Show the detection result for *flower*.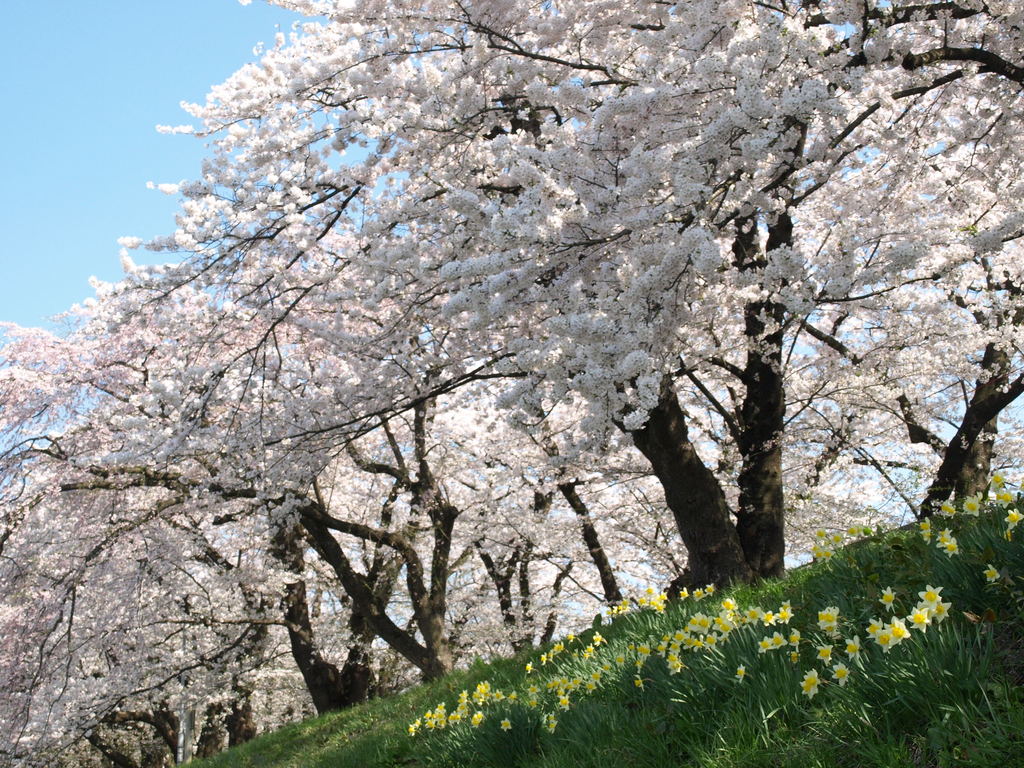
bbox=(754, 634, 769, 653).
